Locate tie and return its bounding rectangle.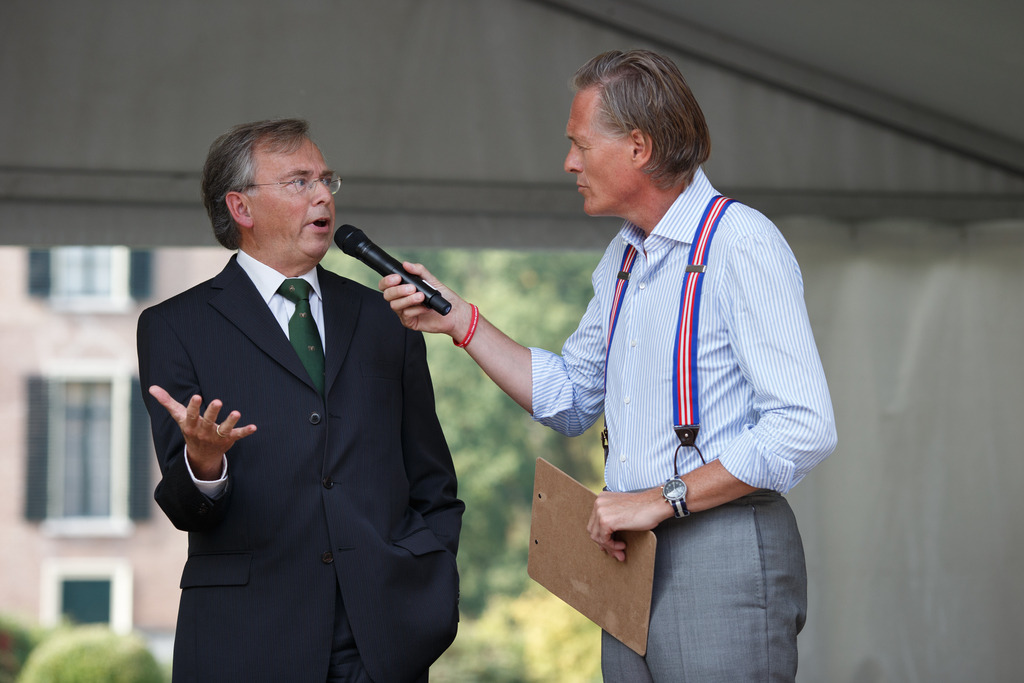
{"left": 275, "top": 275, "right": 327, "bottom": 391}.
